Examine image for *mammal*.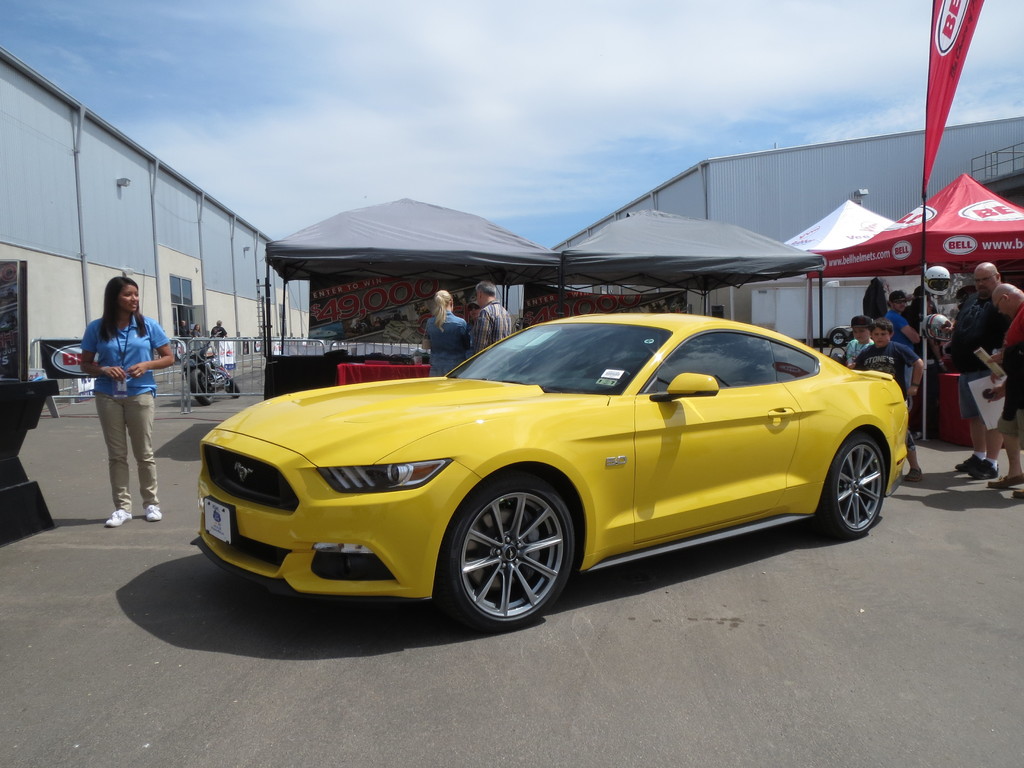
Examination result: 851:317:924:484.
